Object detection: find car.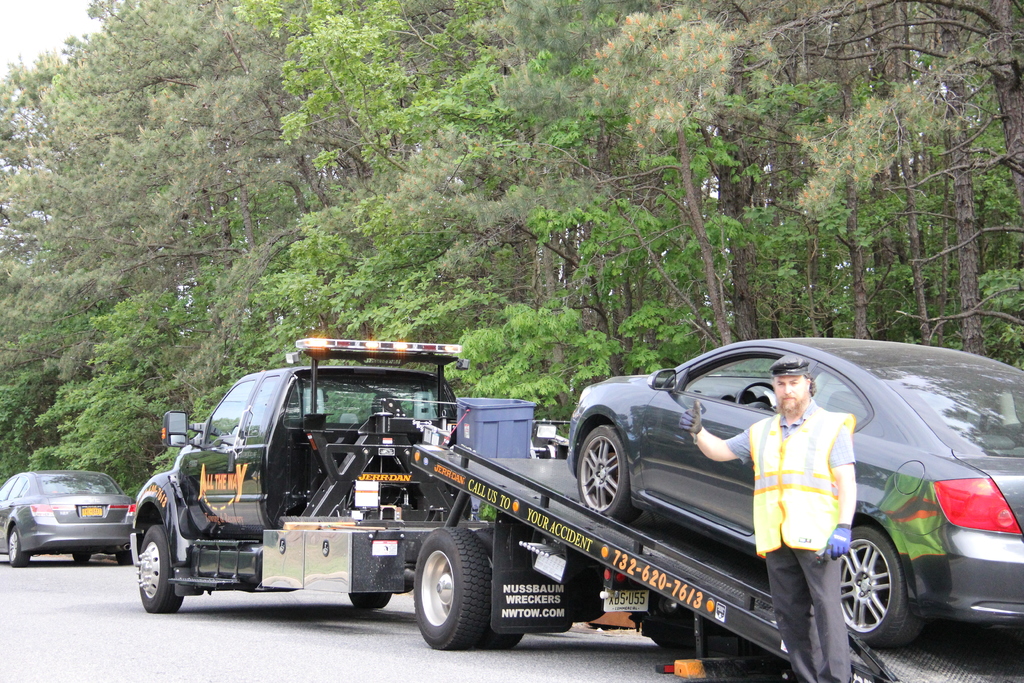
bbox=(0, 470, 137, 565).
